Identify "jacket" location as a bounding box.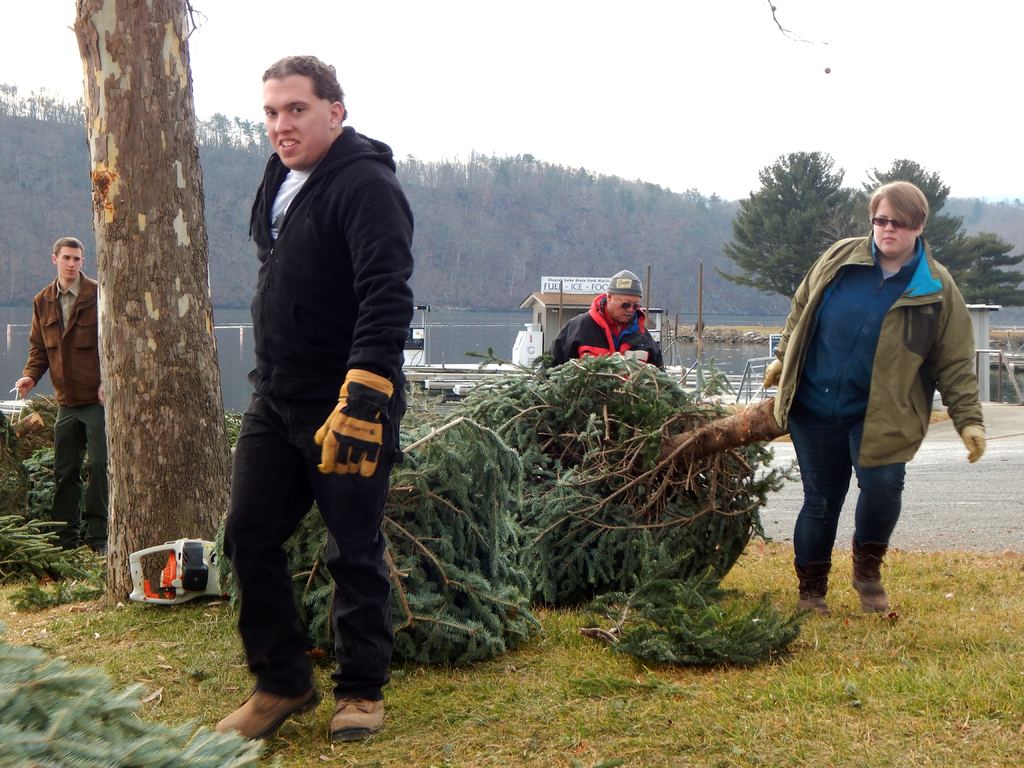
bbox=[24, 271, 104, 403].
